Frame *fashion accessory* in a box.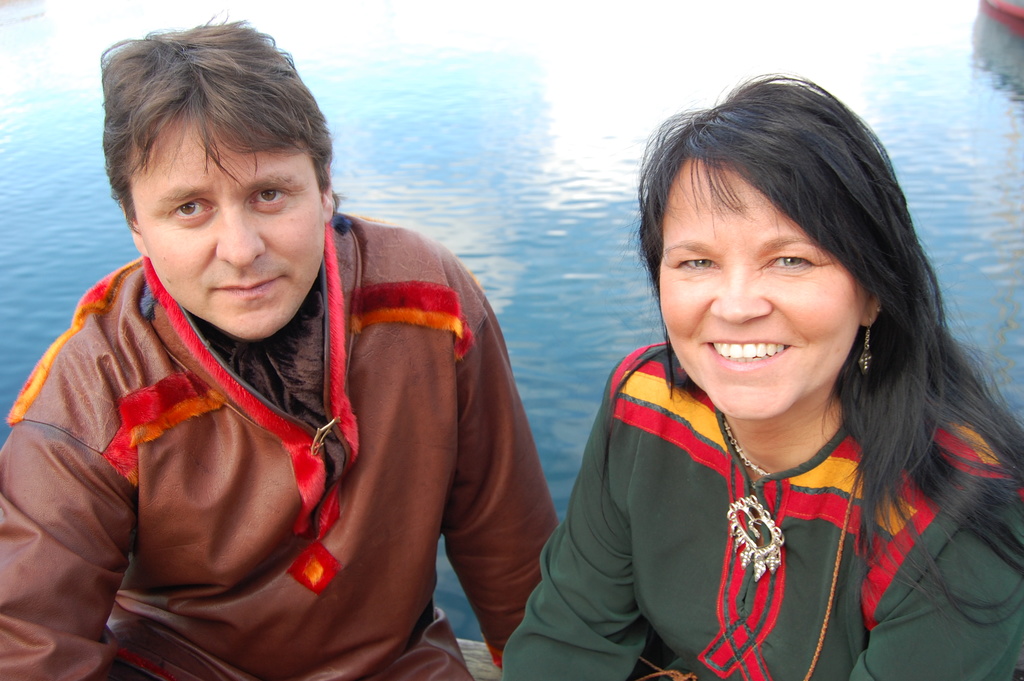
box=[856, 313, 881, 375].
